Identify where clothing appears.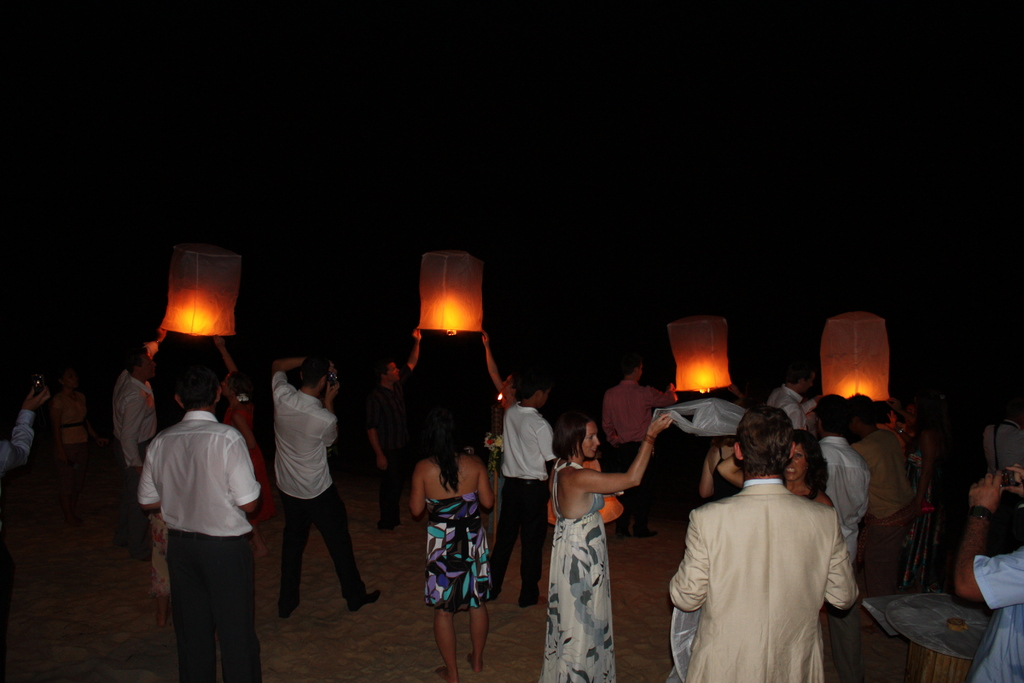
Appears at region(139, 406, 264, 682).
